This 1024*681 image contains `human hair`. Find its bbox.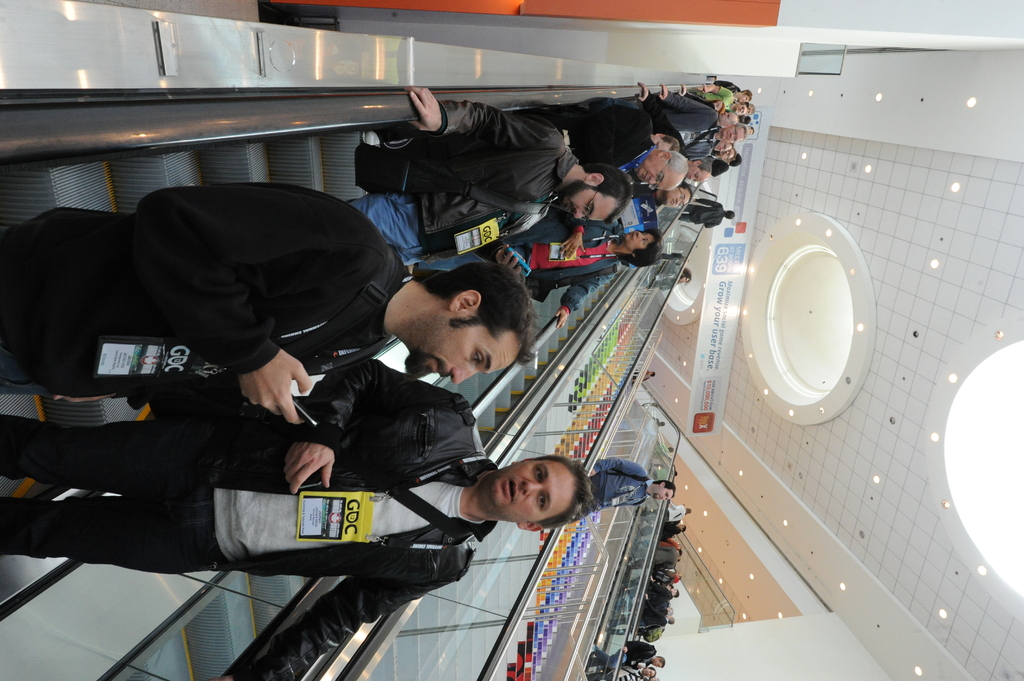
(677,180,694,202).
